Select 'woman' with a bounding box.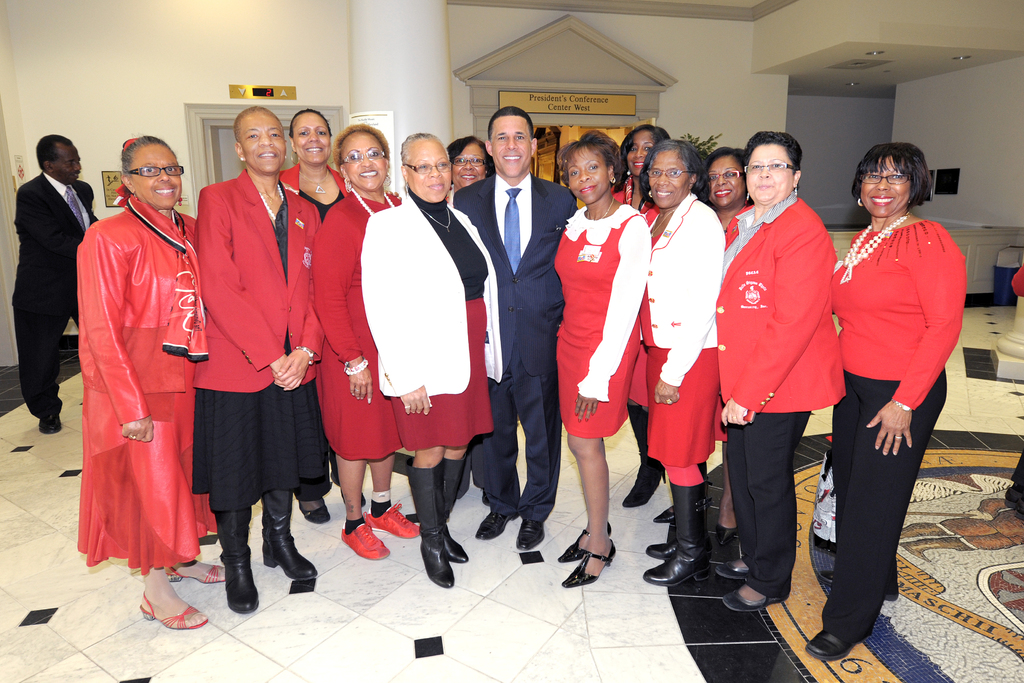
box(734, 121, 864, 602).
